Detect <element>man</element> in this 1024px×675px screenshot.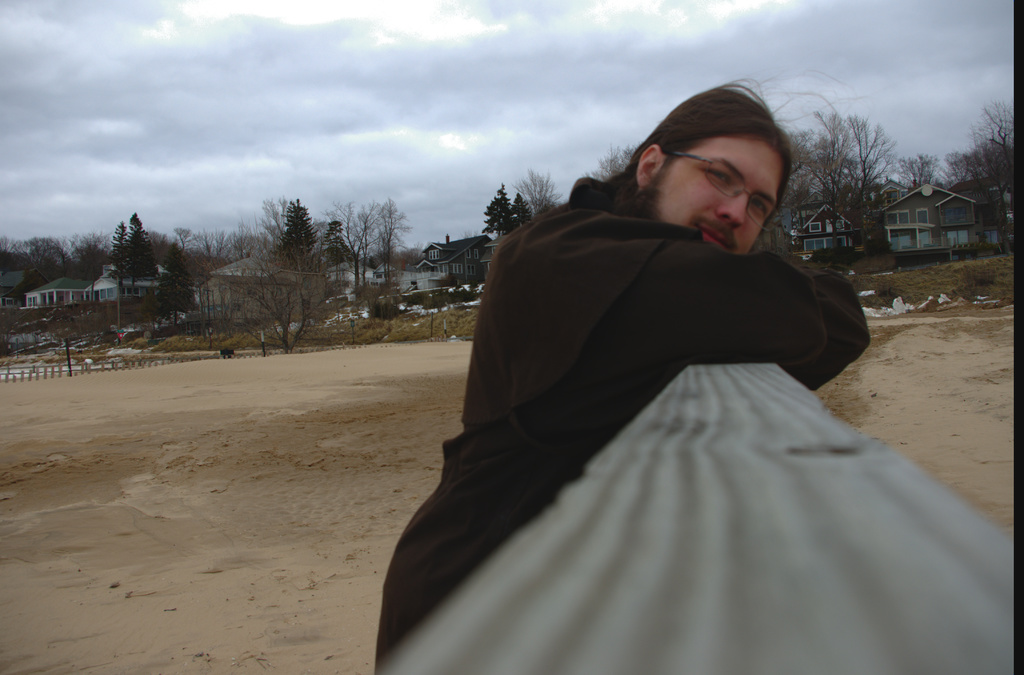
Detection: rect(376, 73, 874, 674).
